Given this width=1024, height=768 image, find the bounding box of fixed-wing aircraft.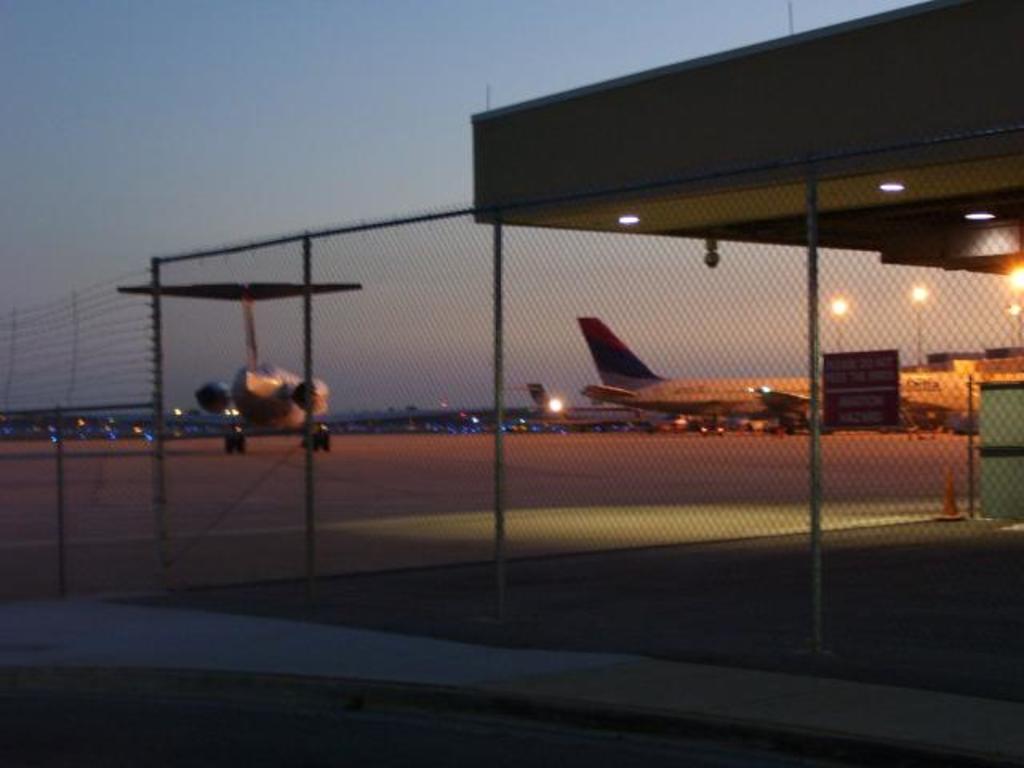
l=110, t=272, r=368, b=456.
